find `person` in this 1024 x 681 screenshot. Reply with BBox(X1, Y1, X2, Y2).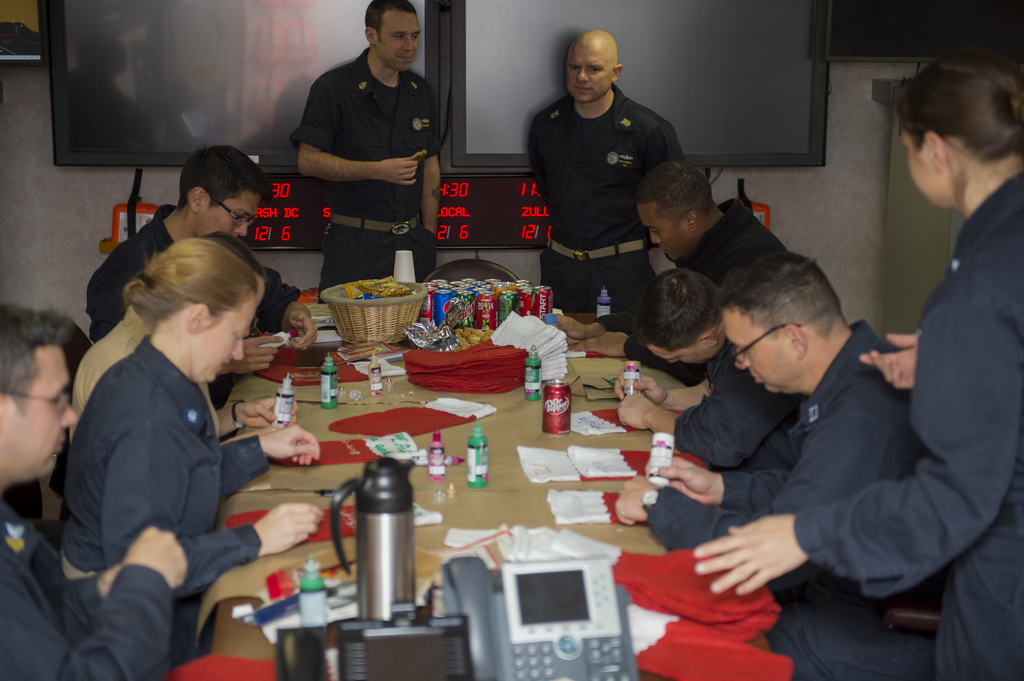
BBox(525, 25, 688, 319).
